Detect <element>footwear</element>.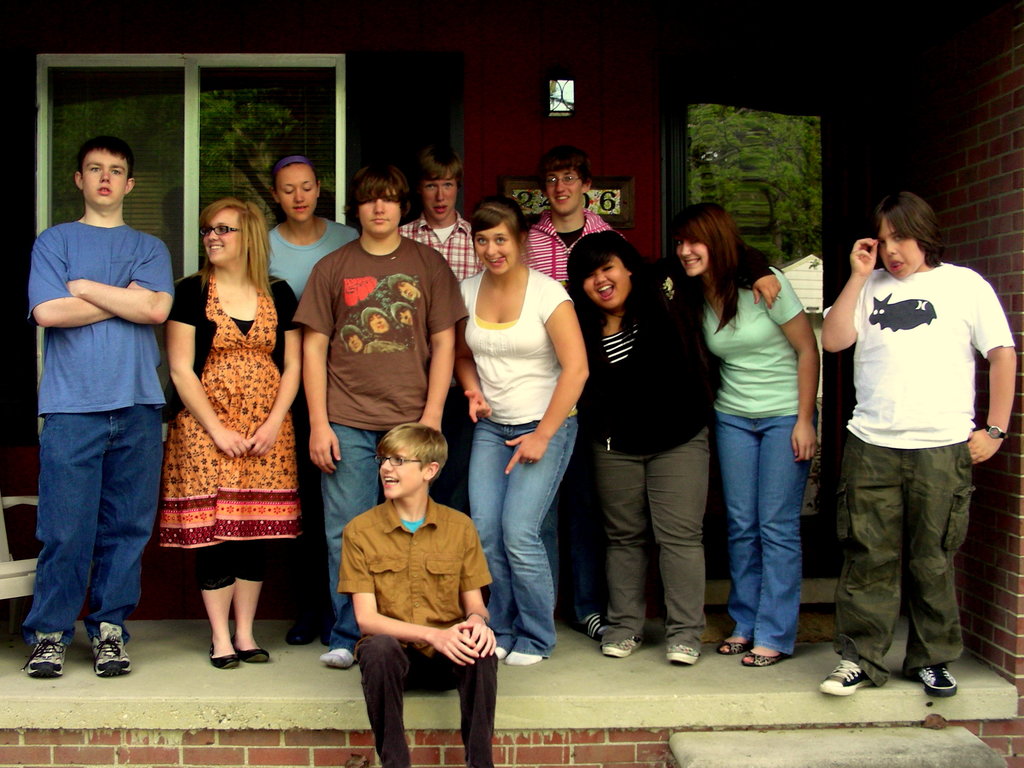
Detected at 739, 642, 783, 671.
